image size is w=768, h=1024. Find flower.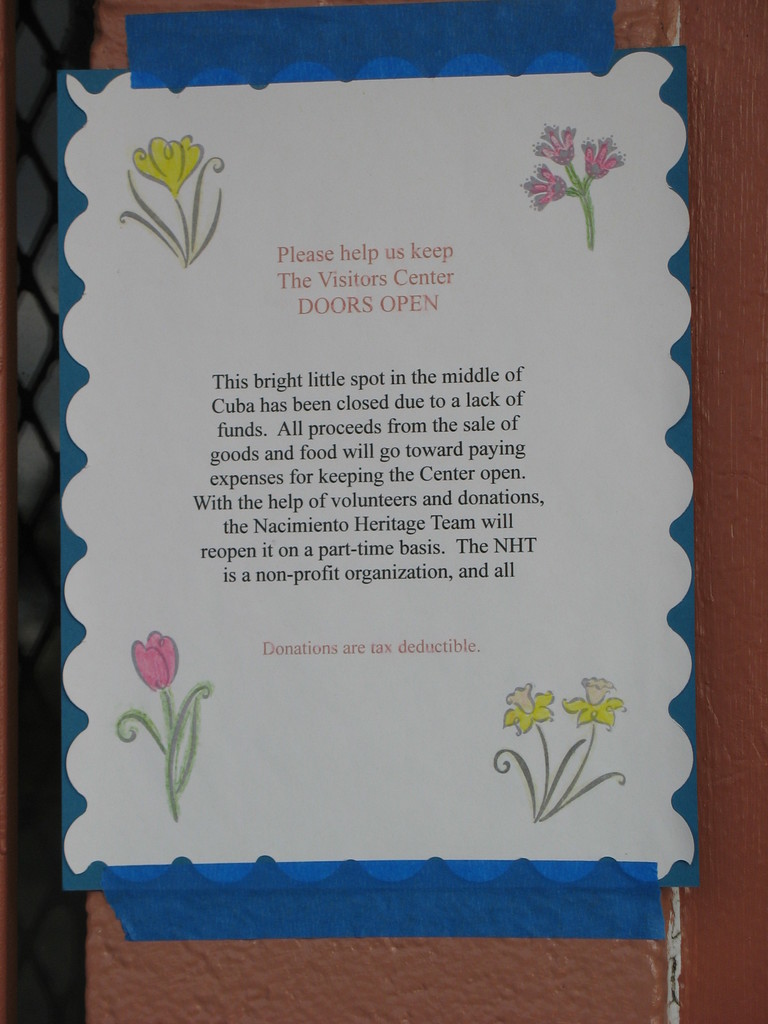
rect(138, 138, 214, 197).
